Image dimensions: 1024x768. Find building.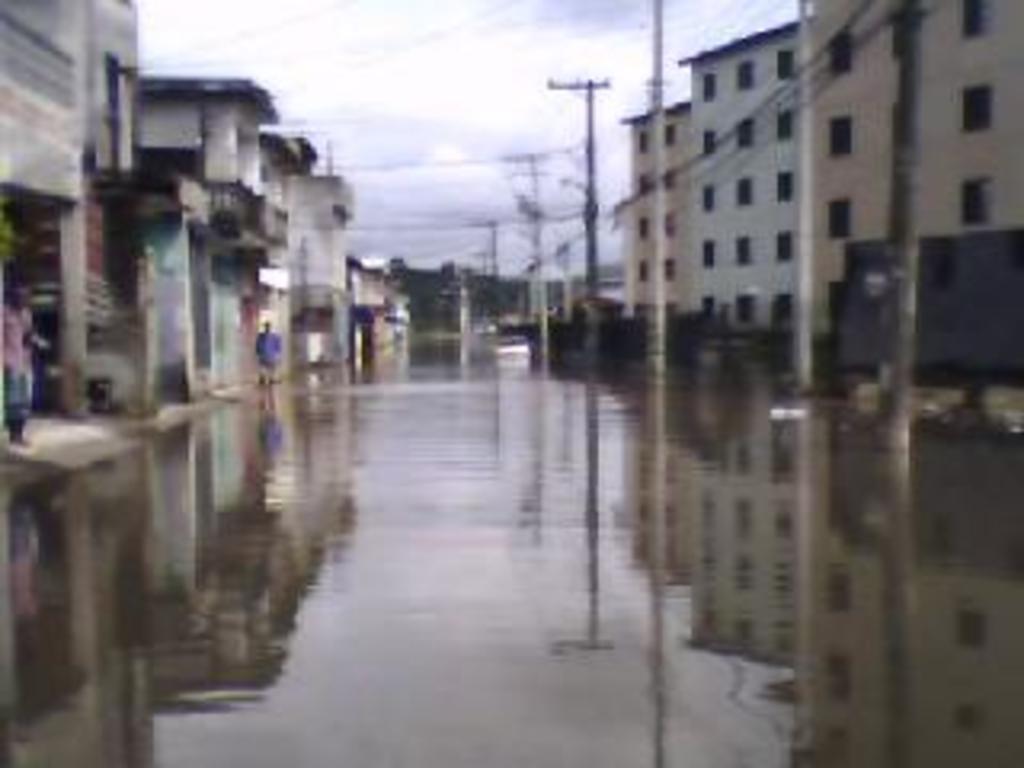
pyautogui.locateOnScreen(611, 99, 685, 320).
